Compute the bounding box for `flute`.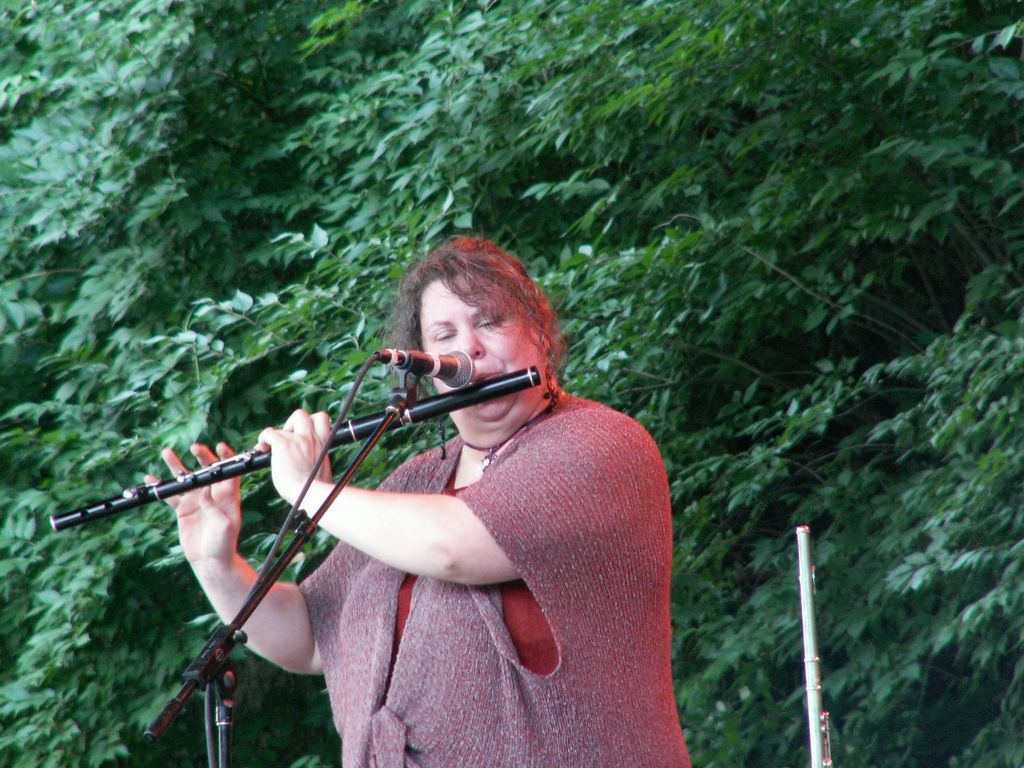
47,360,543,532.
